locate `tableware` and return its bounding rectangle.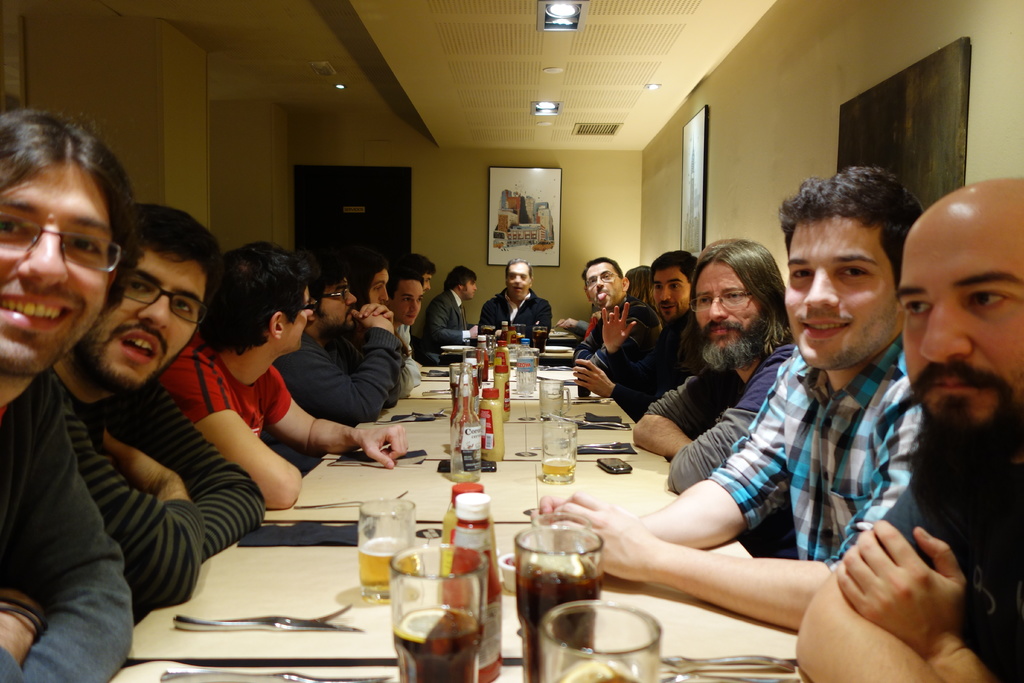
bbox=(450, 361, 462, 395).
